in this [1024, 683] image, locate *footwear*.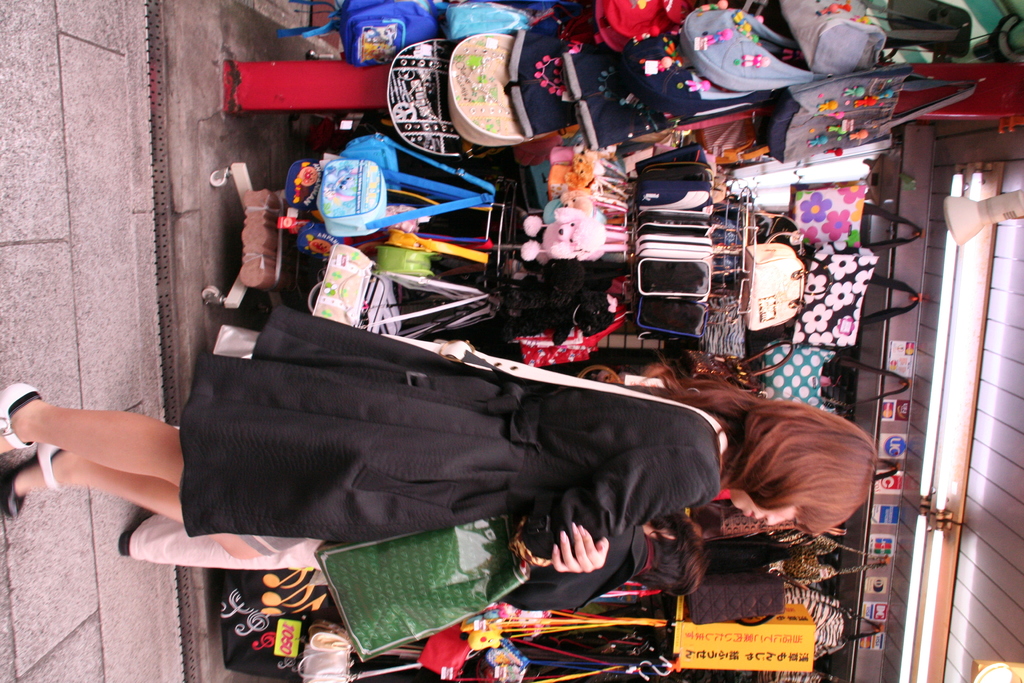
Bounding box: left=0, top=383, right=45, bottom=460.
